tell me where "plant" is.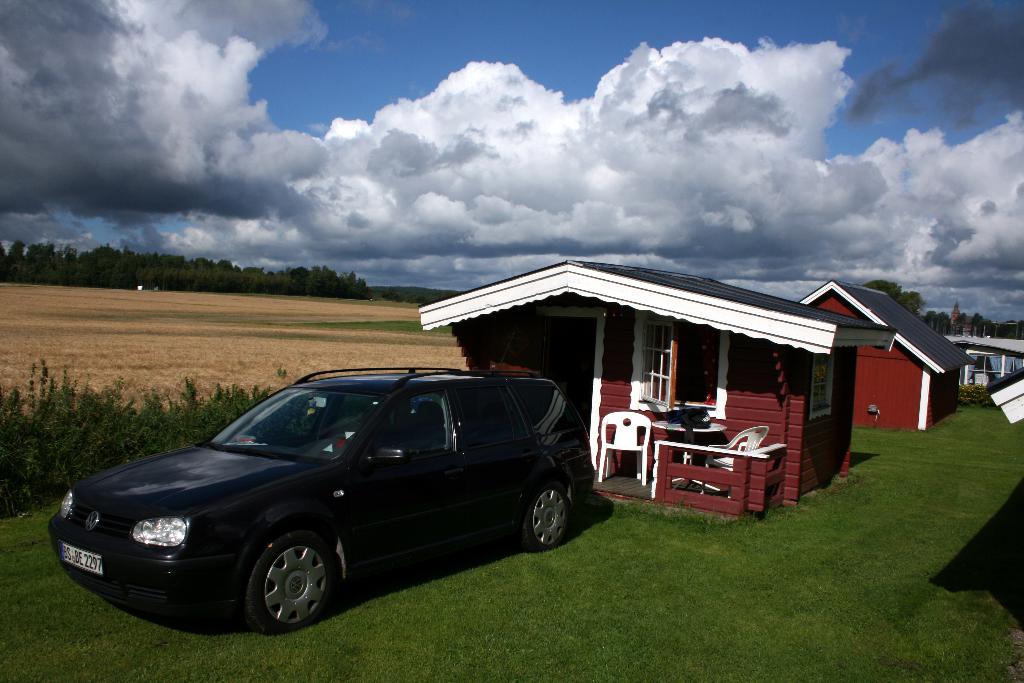
"plant" is at [1, 366, 100, 461].
